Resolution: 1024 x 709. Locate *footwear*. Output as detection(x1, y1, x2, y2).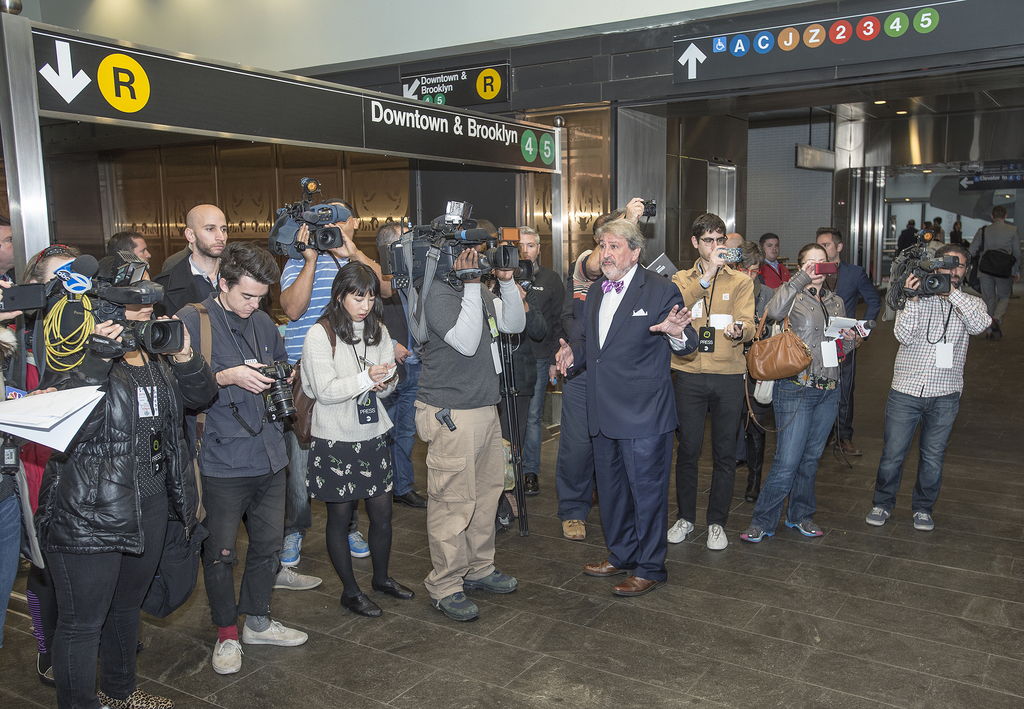
detection(283, 529, 308, 567).
